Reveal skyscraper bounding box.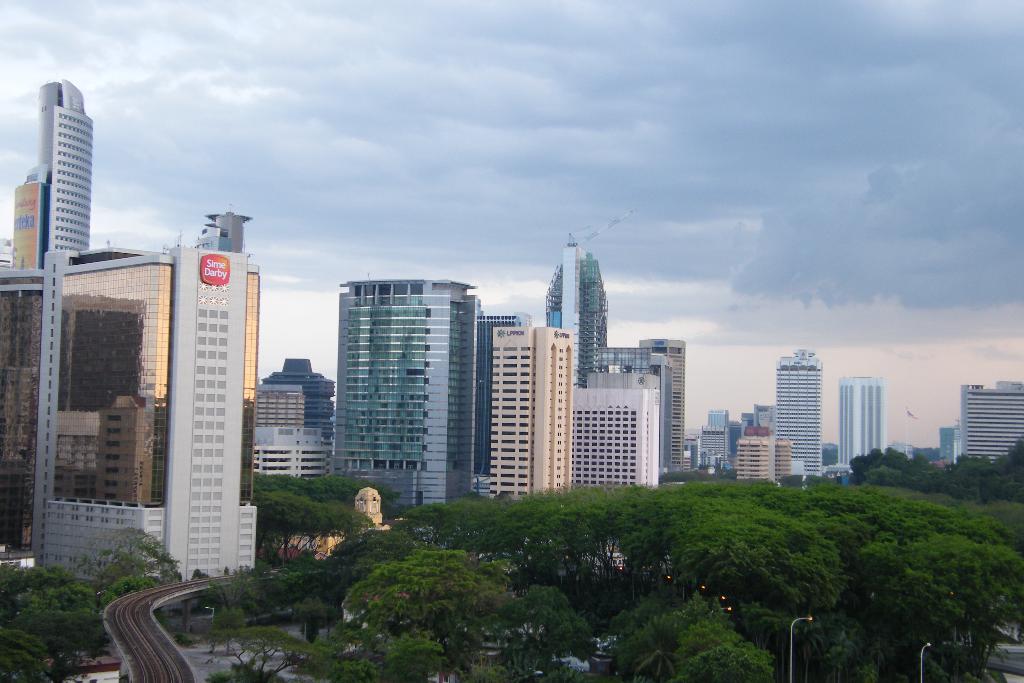
Revealed: (x1=257, y1=347, x2=328, y2=478).
